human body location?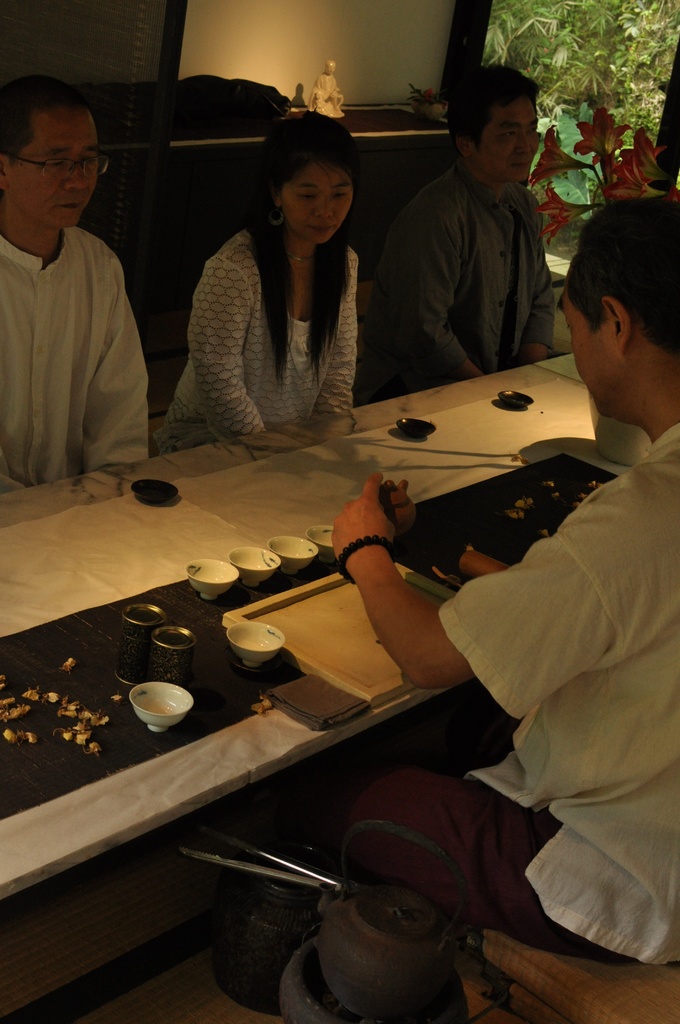
rect(223, 194, 679, 1023)
